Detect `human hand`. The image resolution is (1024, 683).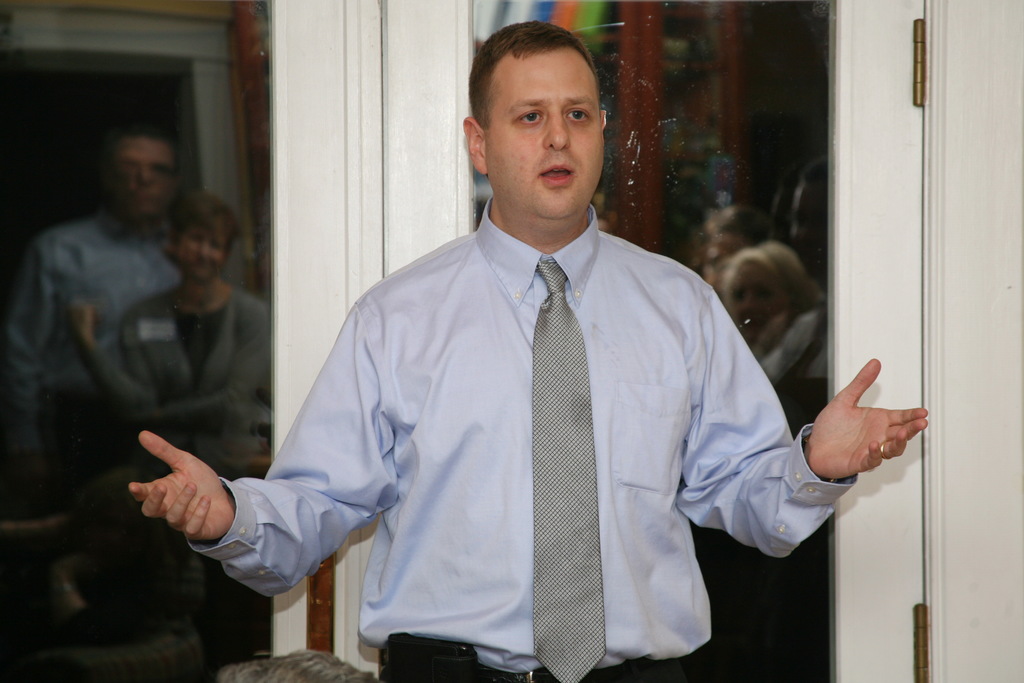
locate(127, 434, 236, 550).
